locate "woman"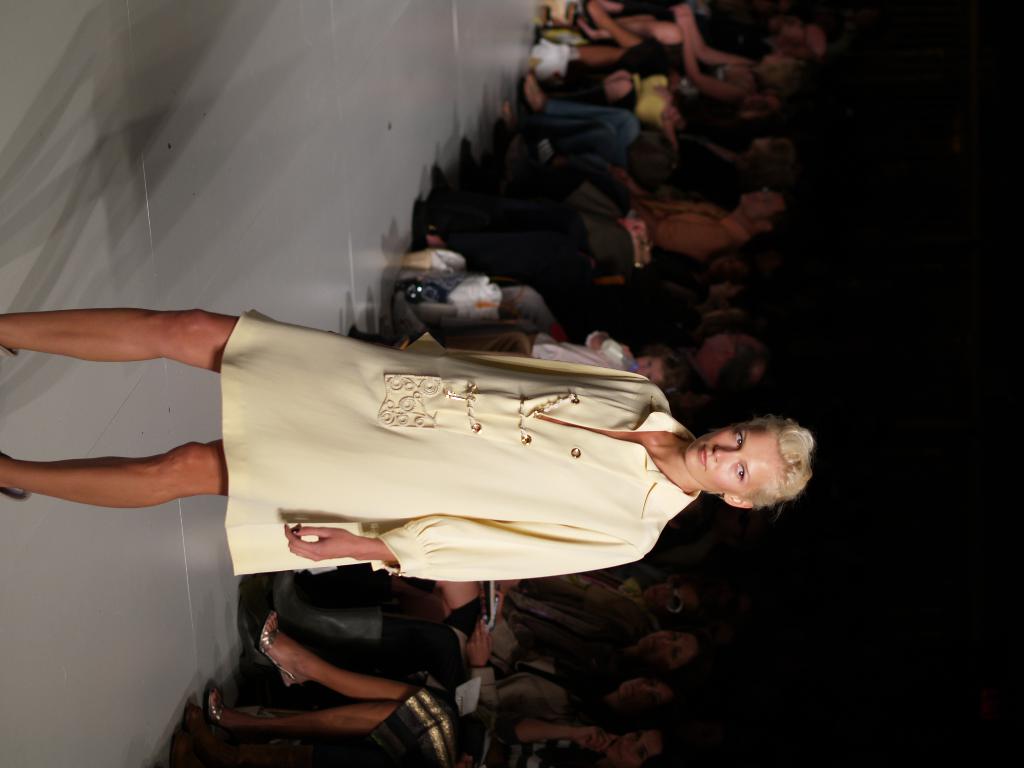
<bbox>508, 74, 797, 189</bbox>
